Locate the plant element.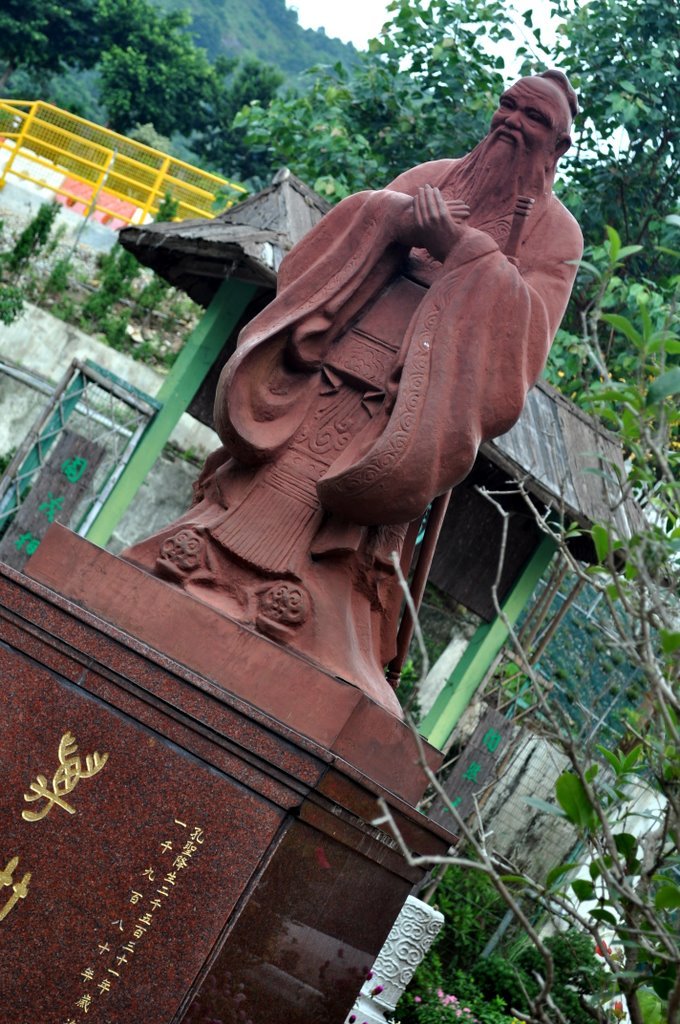
Element bbox: [89,301,132,349].
